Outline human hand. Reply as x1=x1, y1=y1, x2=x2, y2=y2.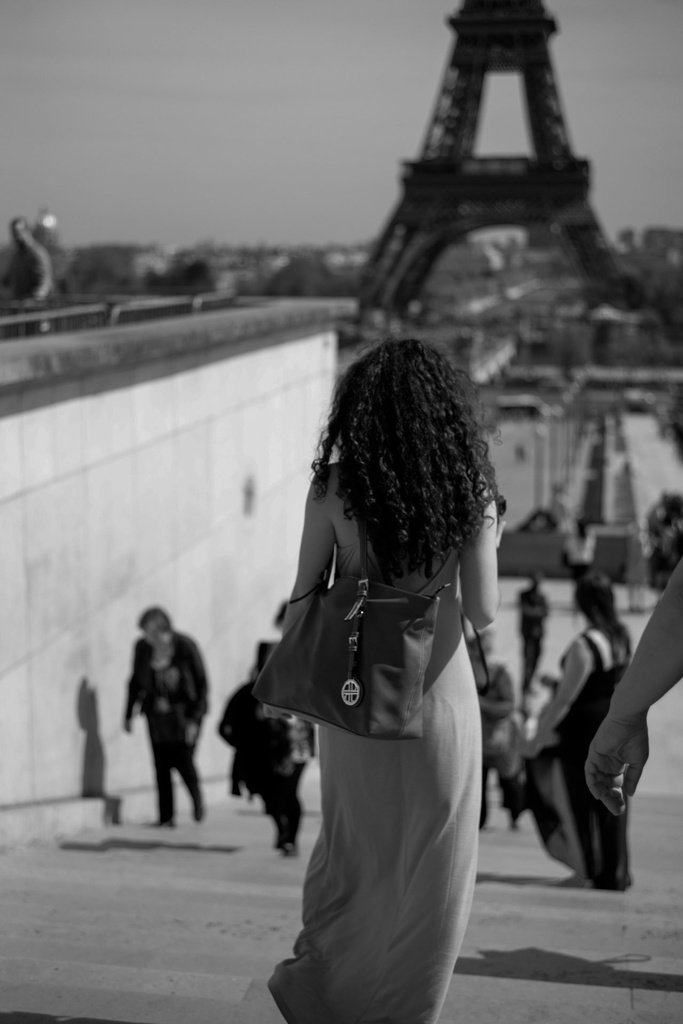
x1=526, y1=734, x2=559, y2=755.
